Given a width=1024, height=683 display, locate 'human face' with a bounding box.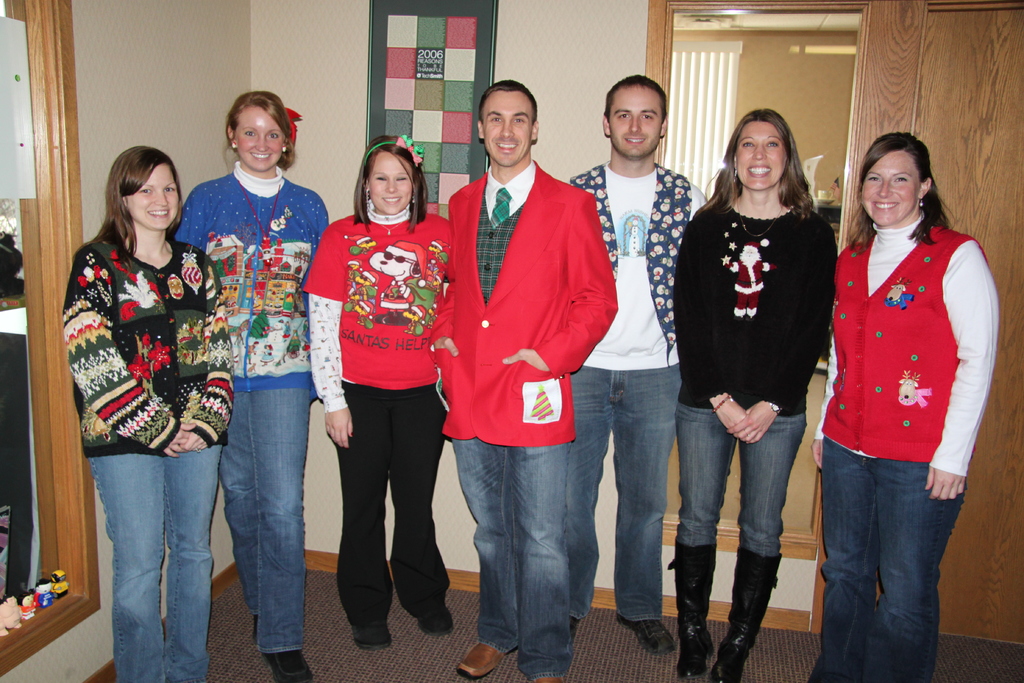
Located: {"left": 369, "top": 152, "right": 414, "bottom": 215}.
